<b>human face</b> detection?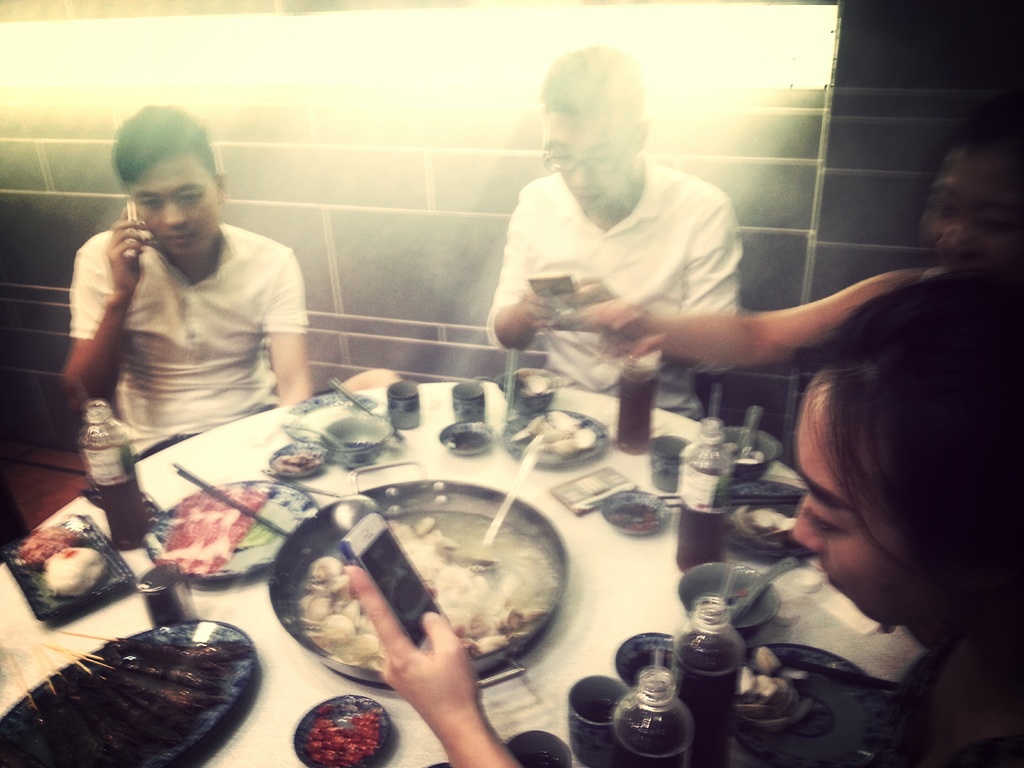
(left=916, top=140, right=1023, bottom=278)
